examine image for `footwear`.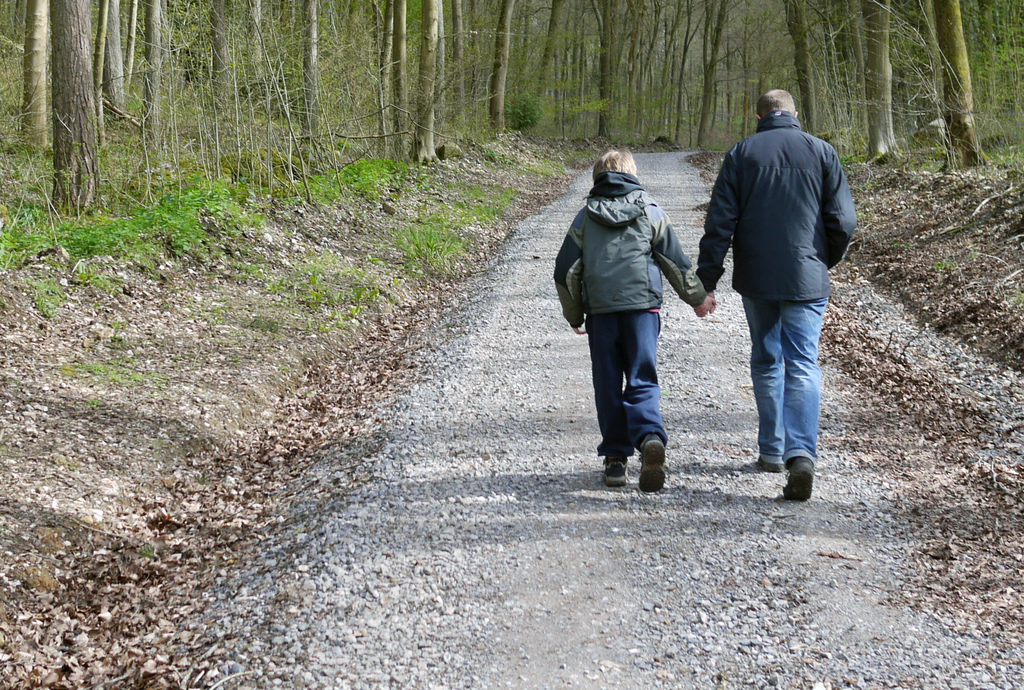
Examination result: Rect(778, 453, 815, 501).
